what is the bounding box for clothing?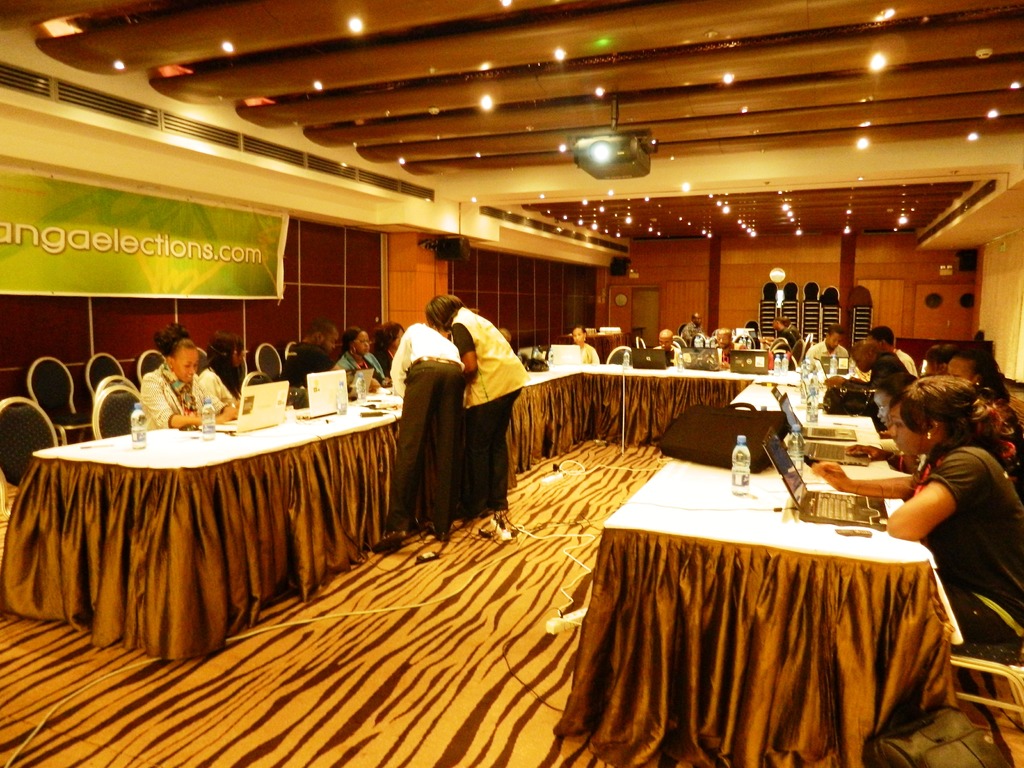
crop(130, 364, 252, 433).
